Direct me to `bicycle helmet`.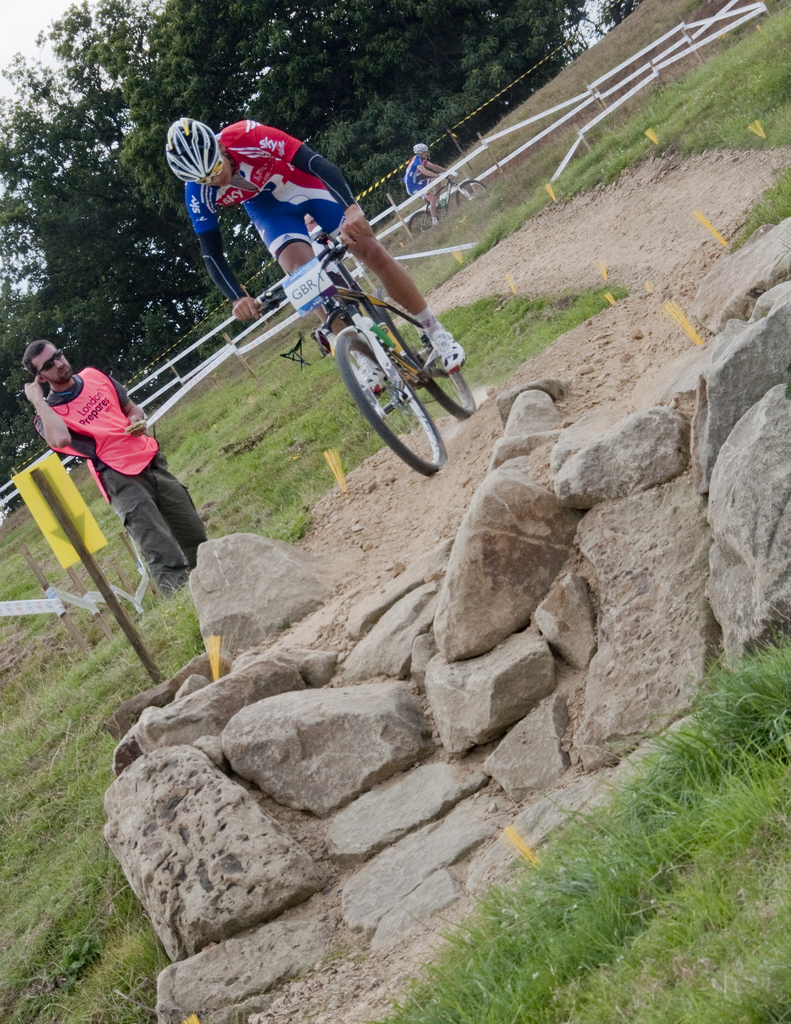
Direction: {"left": 162, "top": 116, "right": 223, "bottom": 188}.
